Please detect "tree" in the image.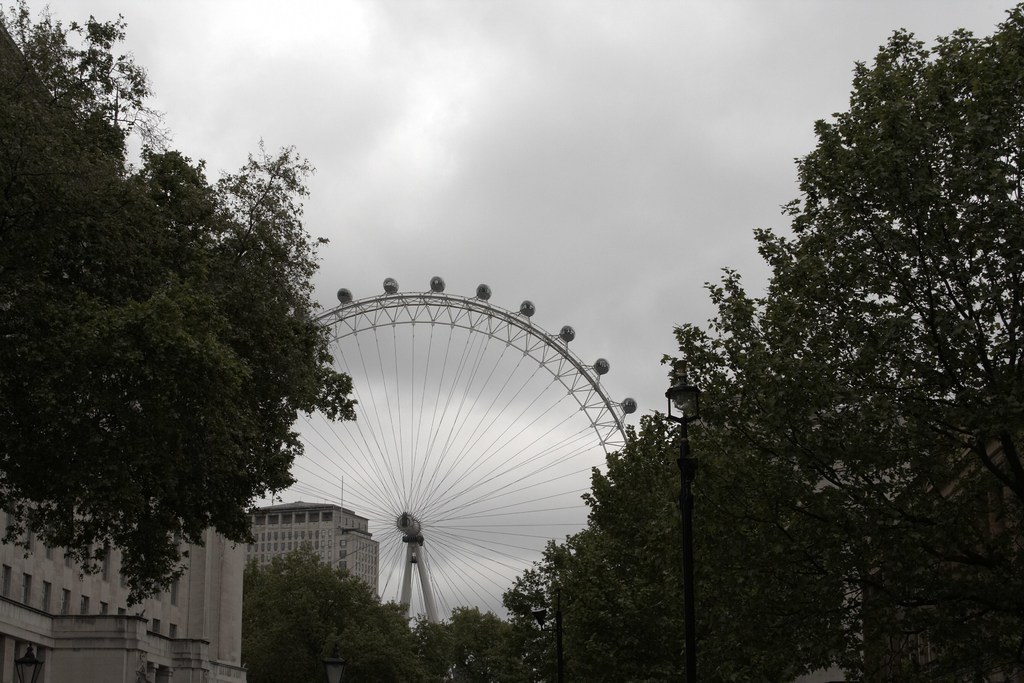
BBox(0, 0, 360, 599).
